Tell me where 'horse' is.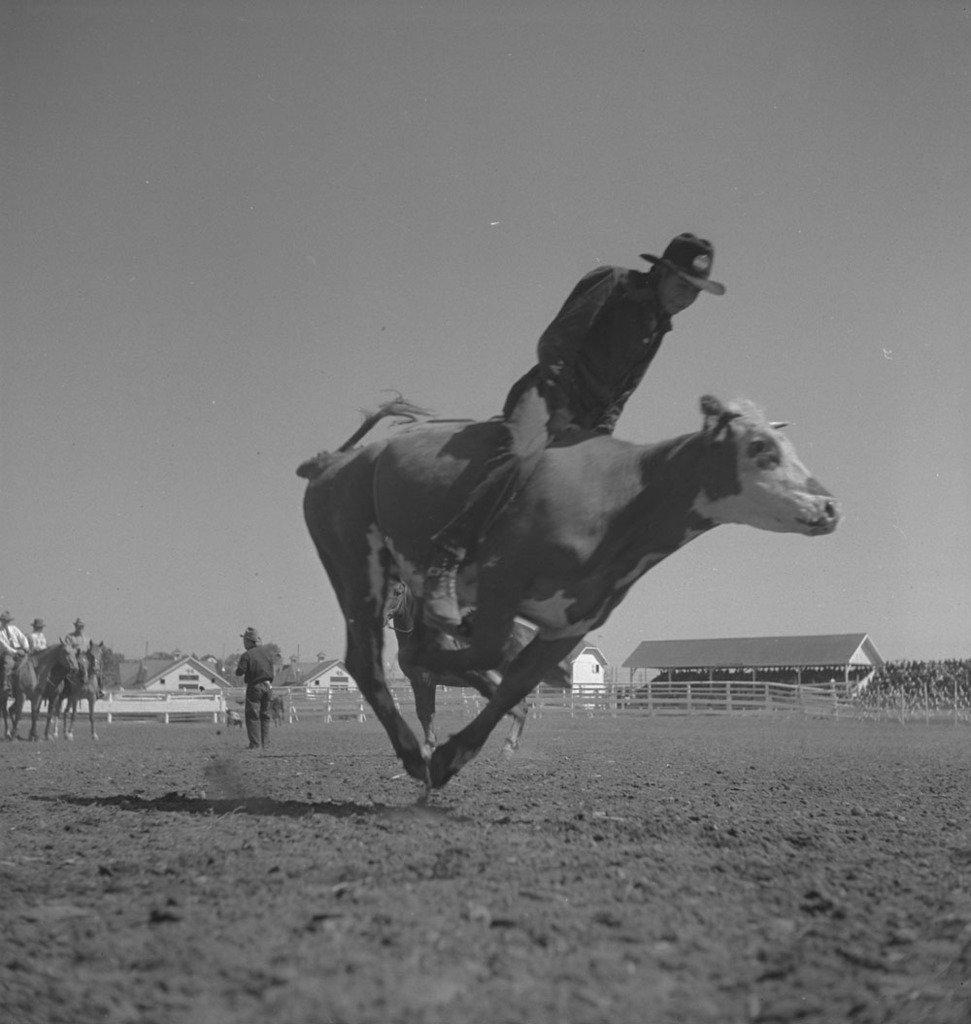
'horse' is at bbox=[0, 638, 78, 741].
